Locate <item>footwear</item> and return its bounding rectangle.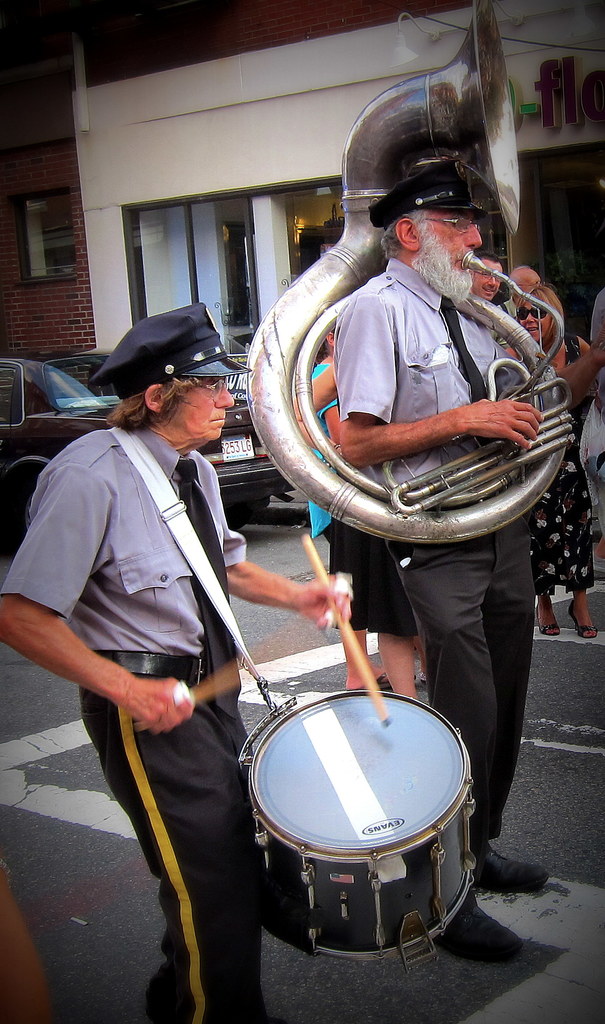
bbox=(568, 600, 596, 637).
